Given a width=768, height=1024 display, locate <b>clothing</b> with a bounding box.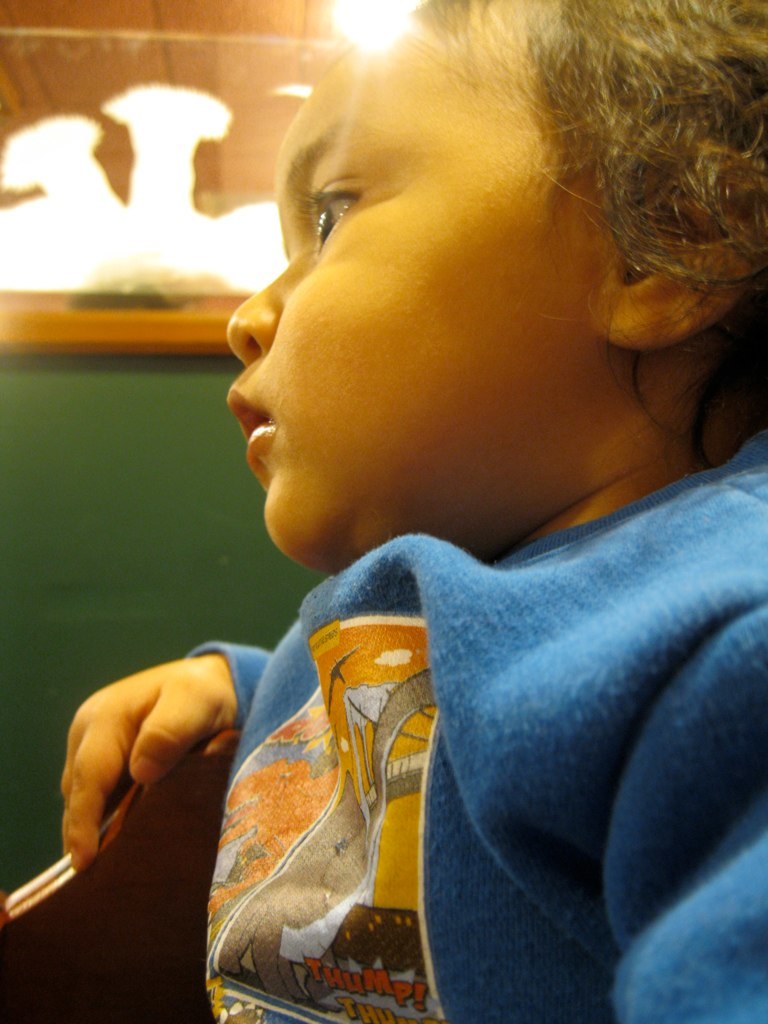
Located: box(187, 429, 767, 1023).
